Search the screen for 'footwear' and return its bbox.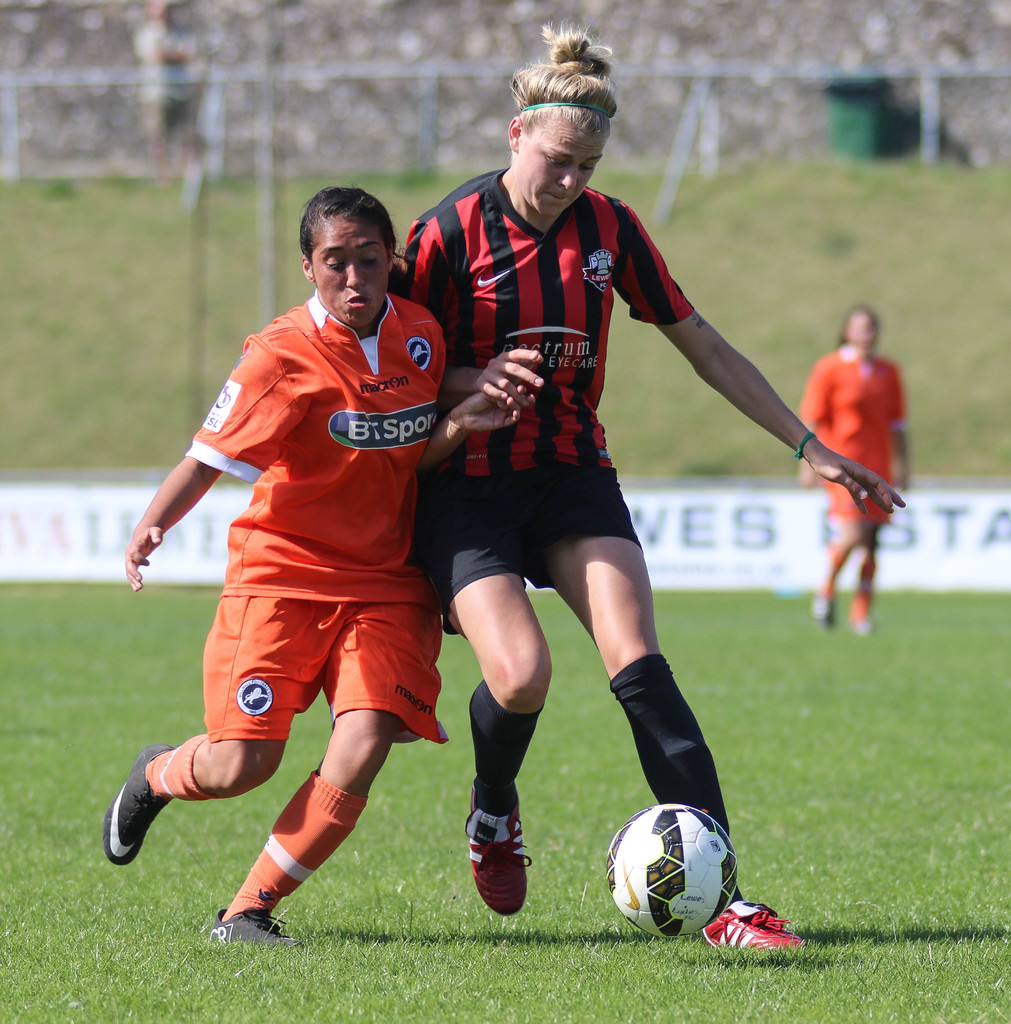
Found: (x1=208, y1=904, x2=302, y2=953).
